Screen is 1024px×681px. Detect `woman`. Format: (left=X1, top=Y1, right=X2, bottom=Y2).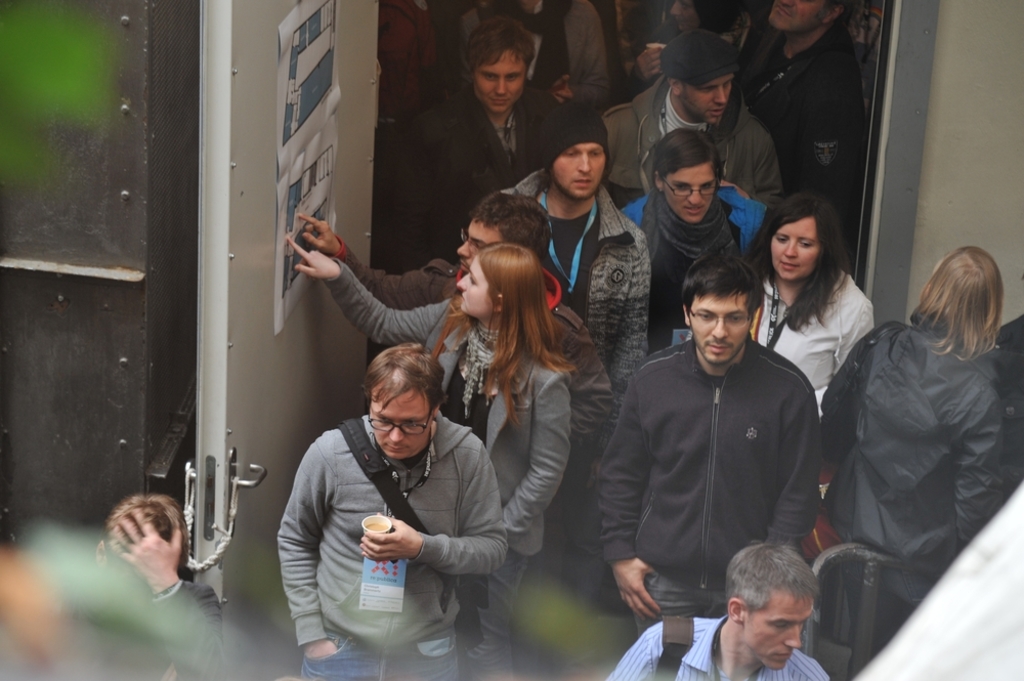
(left=757, top=202, right=896, bottom=441).
